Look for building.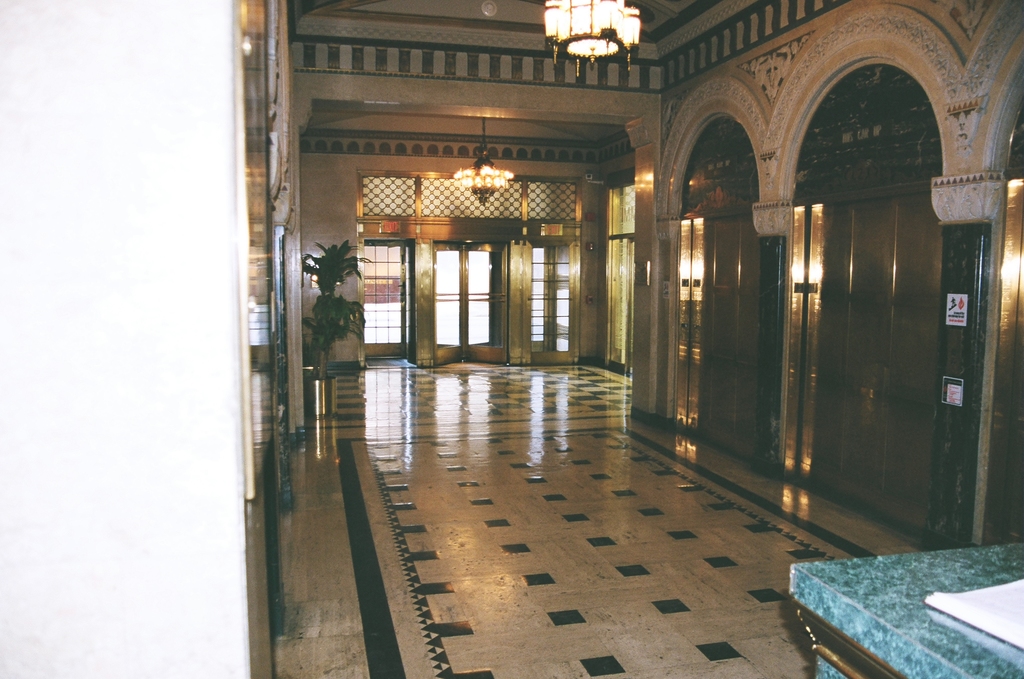
Found: Rect(1, 0, 1023, 678).
